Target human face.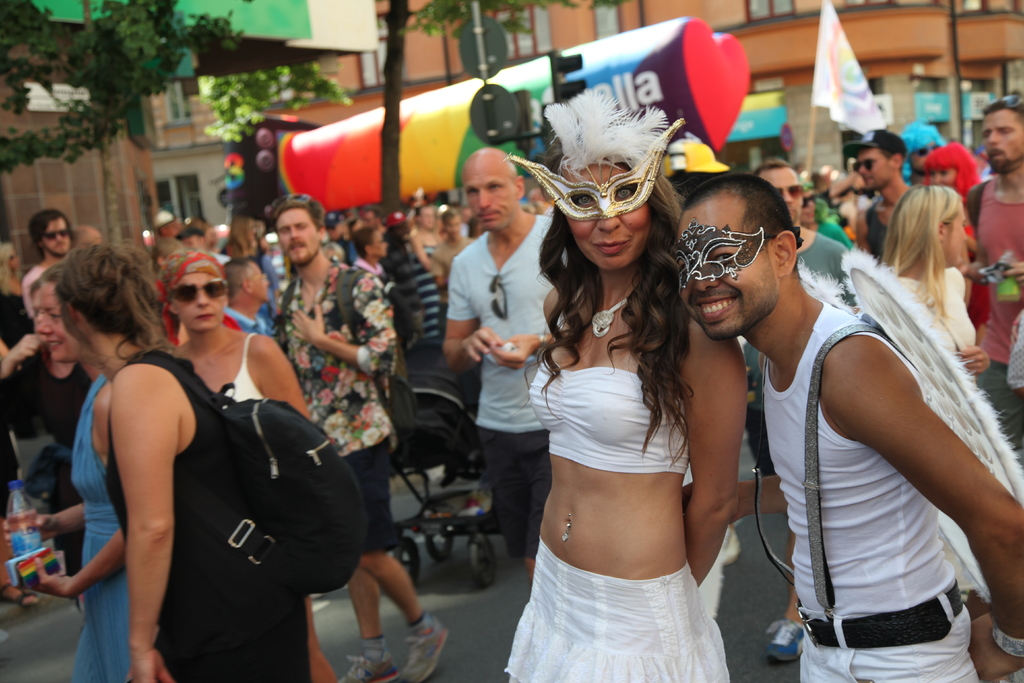
Target region: 675,192,780,330.
